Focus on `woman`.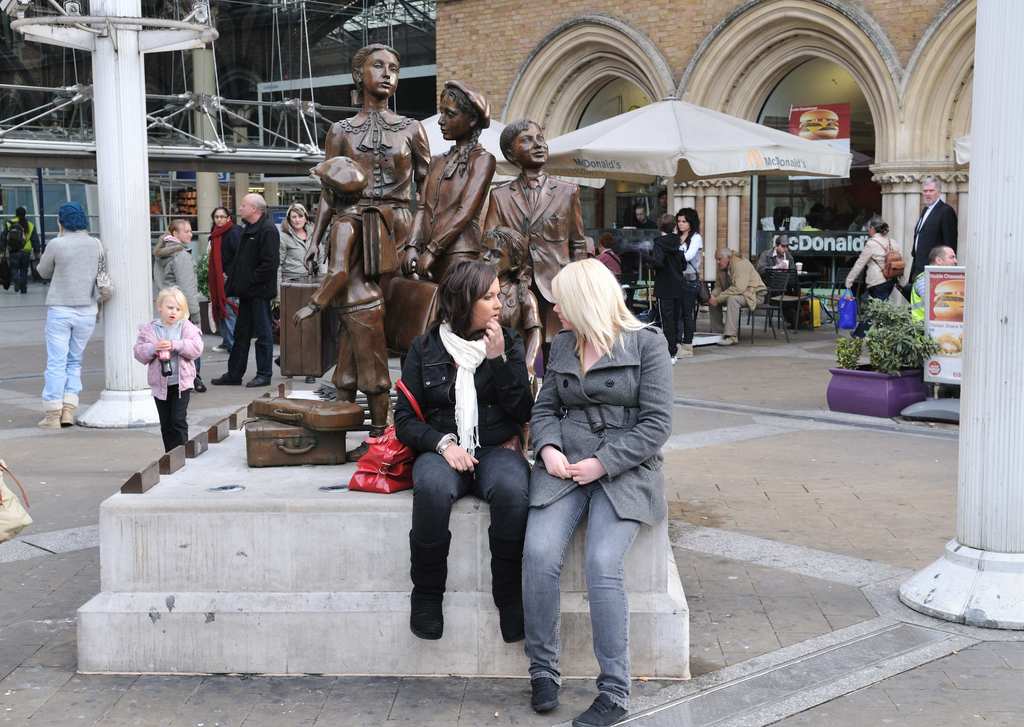
Focused at {"left": 511, "top": 231, "right": 672, "bottom": 726}.
